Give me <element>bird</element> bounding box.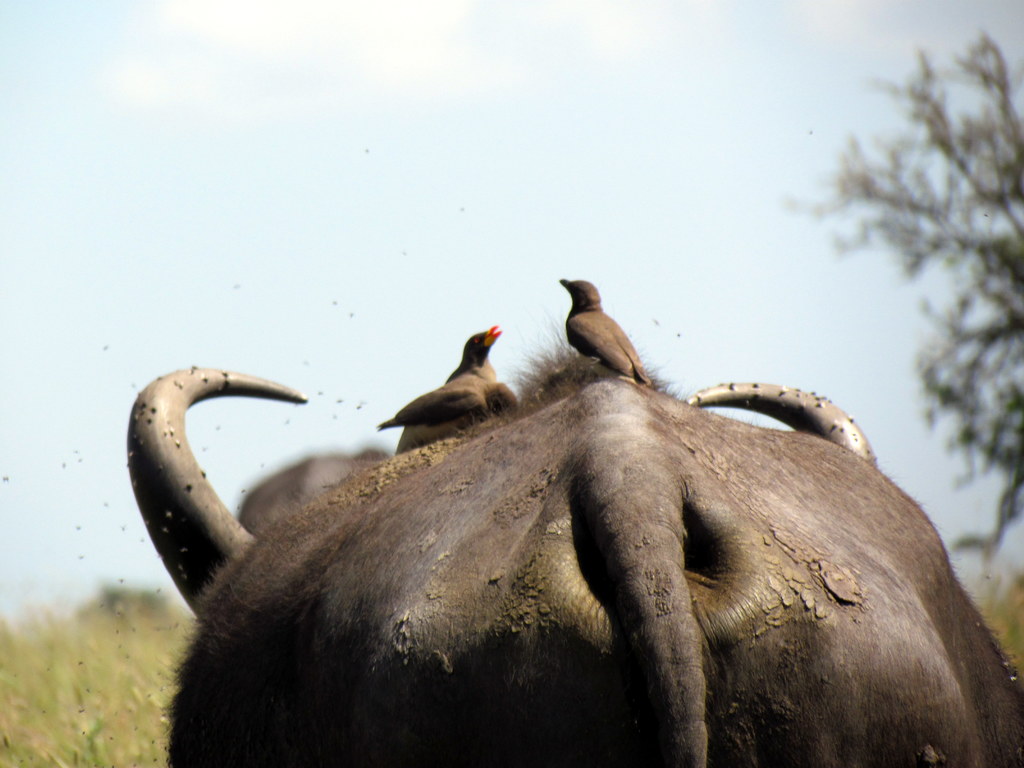
<box>554,271,654,392</box>.
